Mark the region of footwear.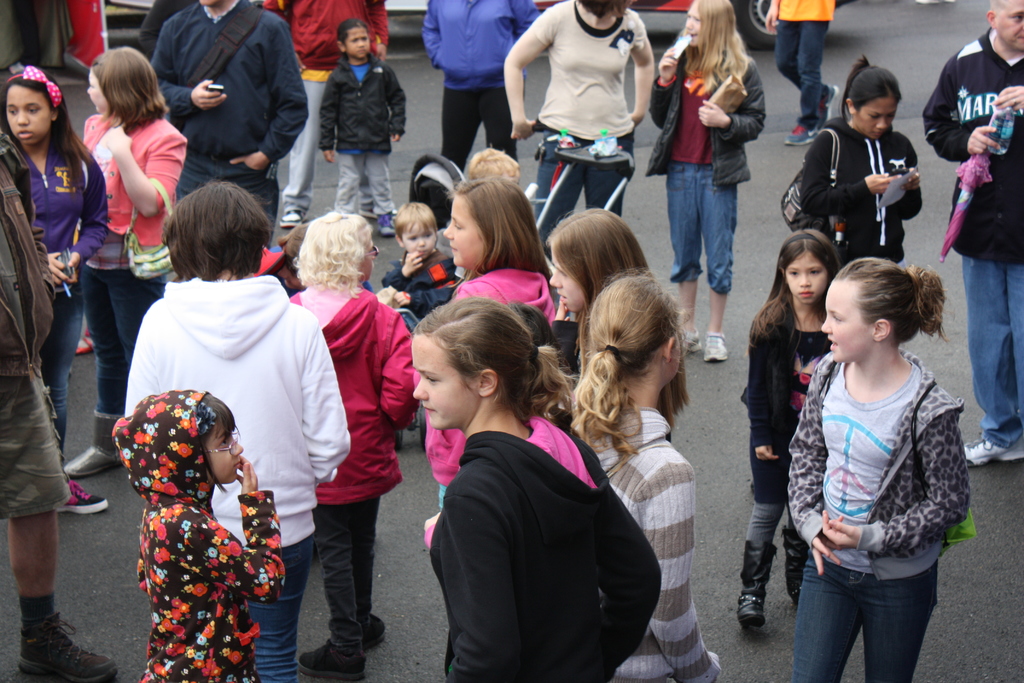
Region: box=[823, 81, 836, 120].
